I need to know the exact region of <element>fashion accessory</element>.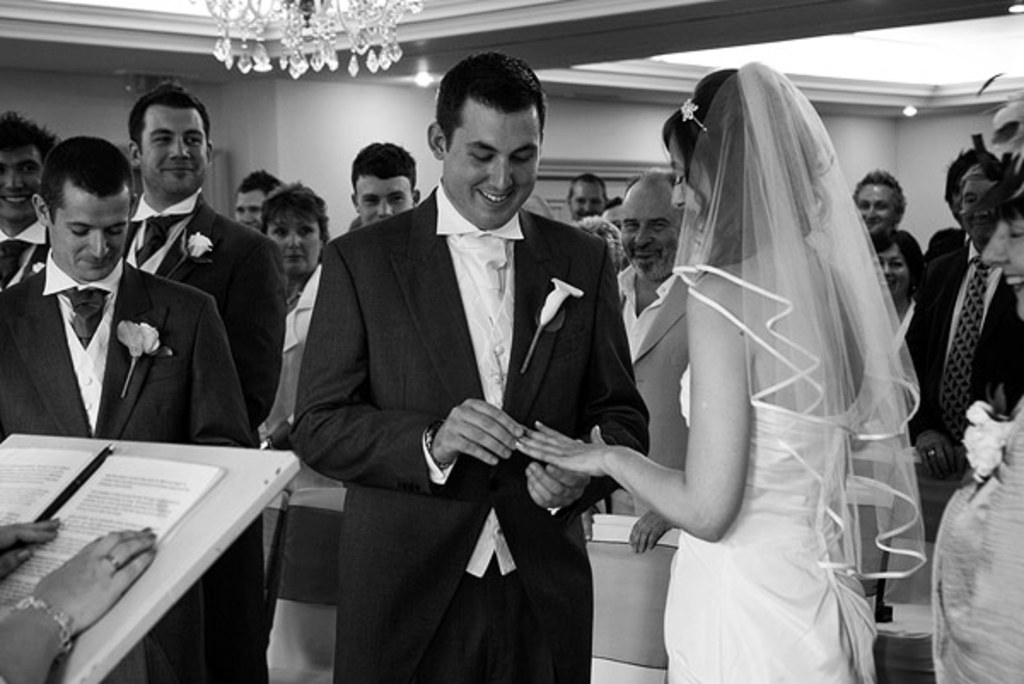
Region: left=167, top=227, right=217, bottom=273.
